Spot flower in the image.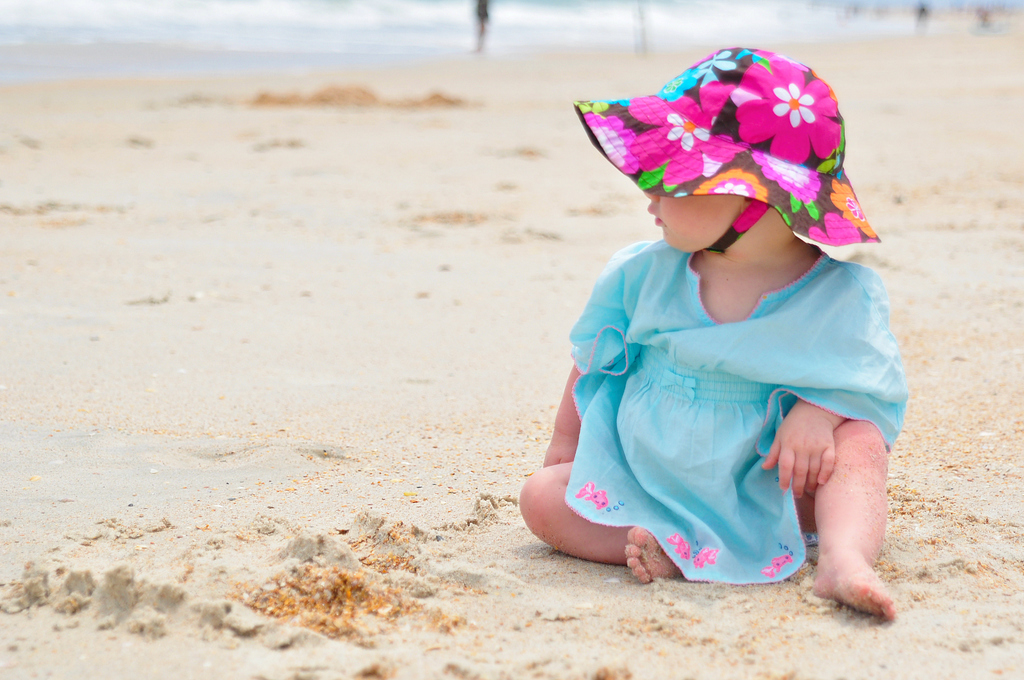
flower found at locate(772, 81, 815, 127).
